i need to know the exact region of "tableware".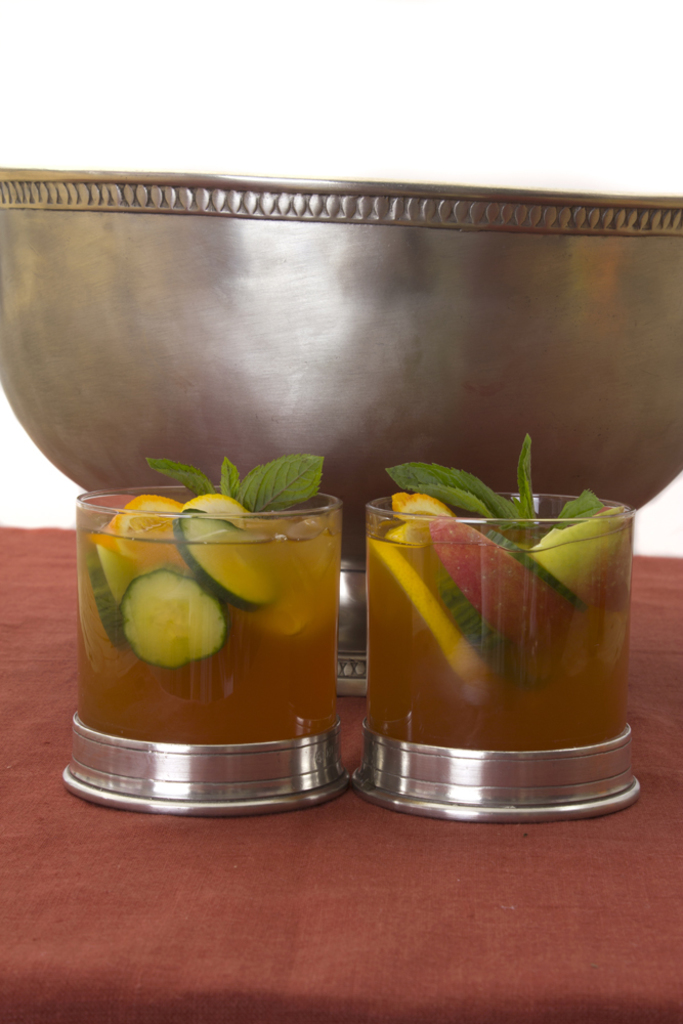
Region: x1=351, y1=490, x2=642, y2=816.
